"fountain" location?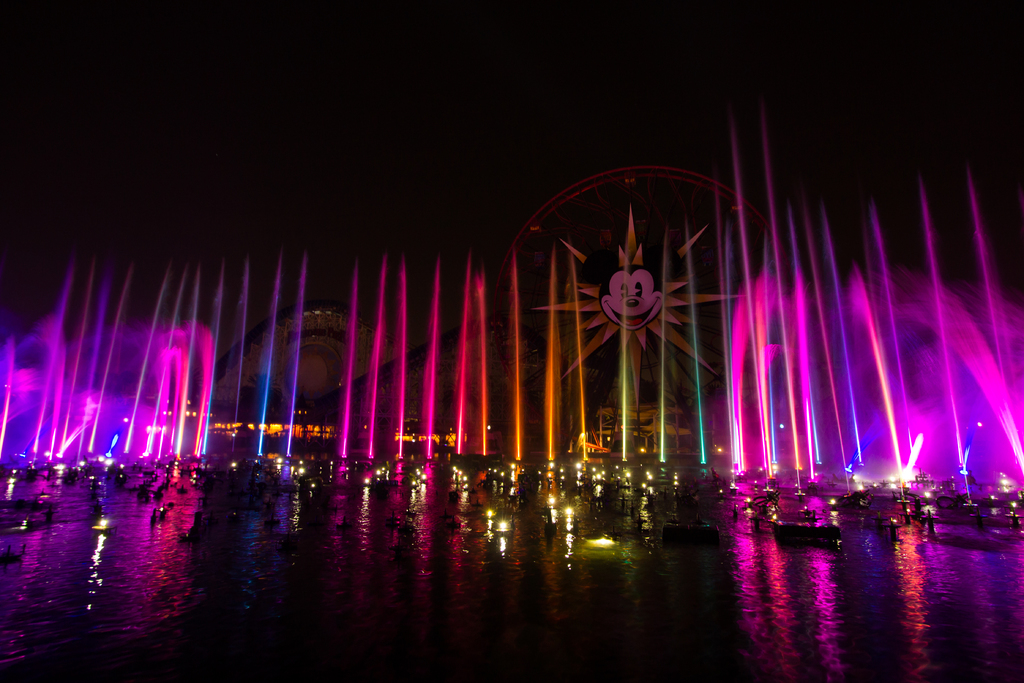
0/73/1023/679
